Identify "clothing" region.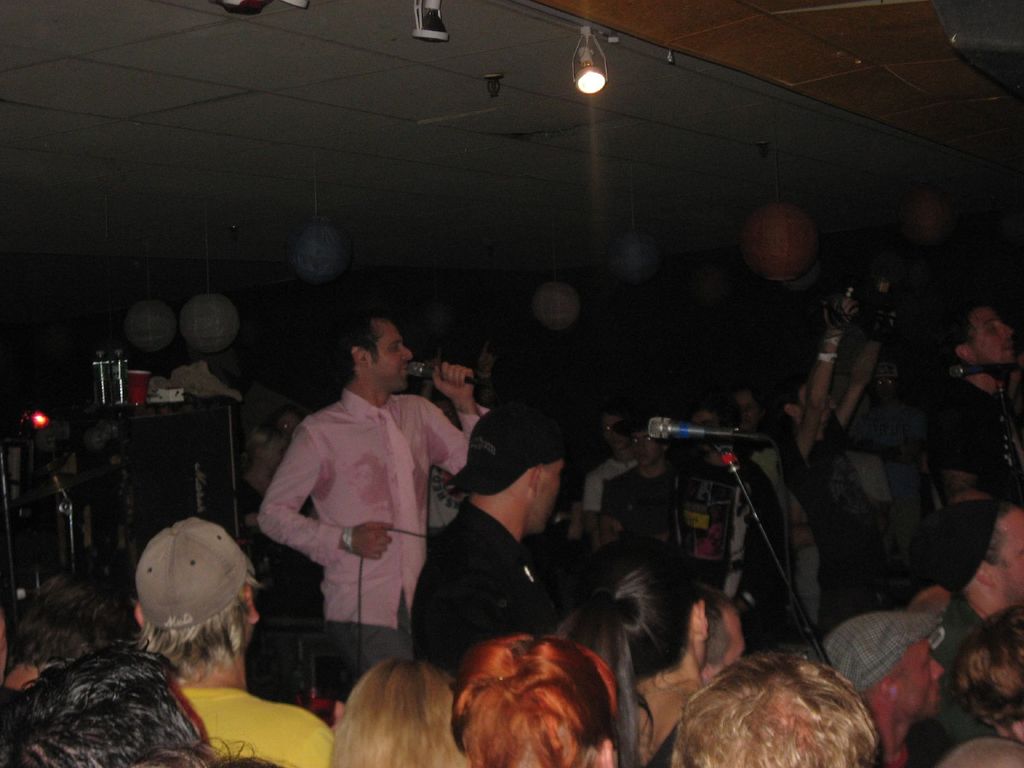
Region: box(182, 692, 332, 767).
